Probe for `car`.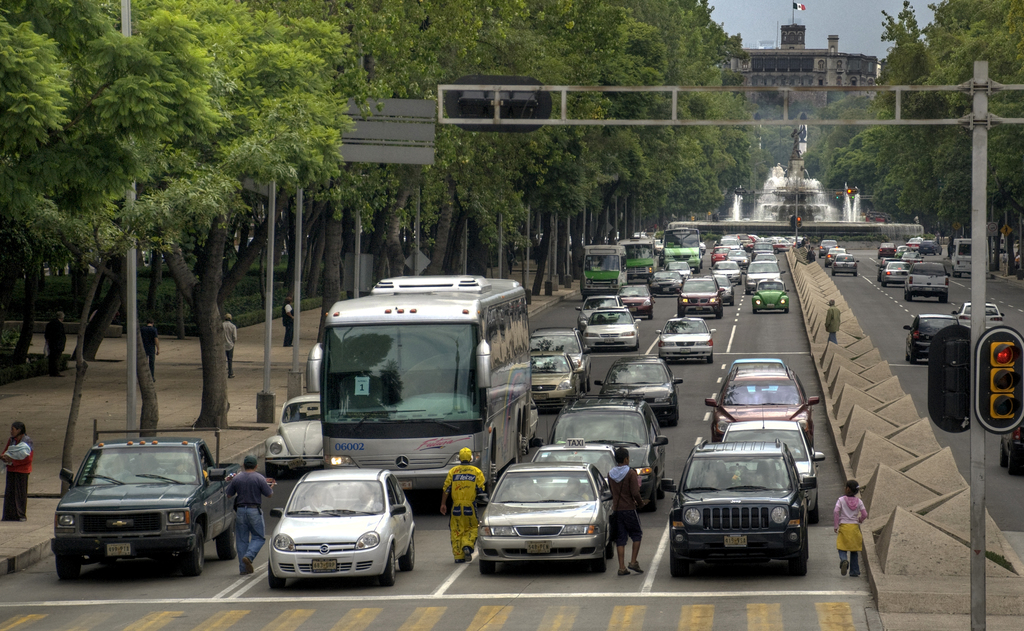
Probe result: 886, 259, 907, 285.
